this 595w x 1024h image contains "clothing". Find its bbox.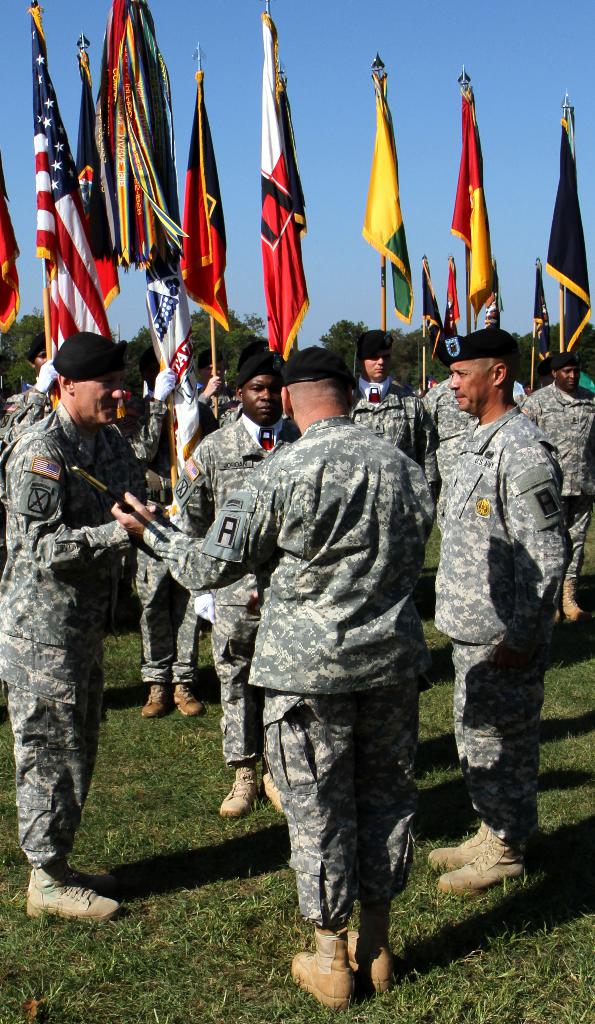
BBox(349, 372, 431, 494).
